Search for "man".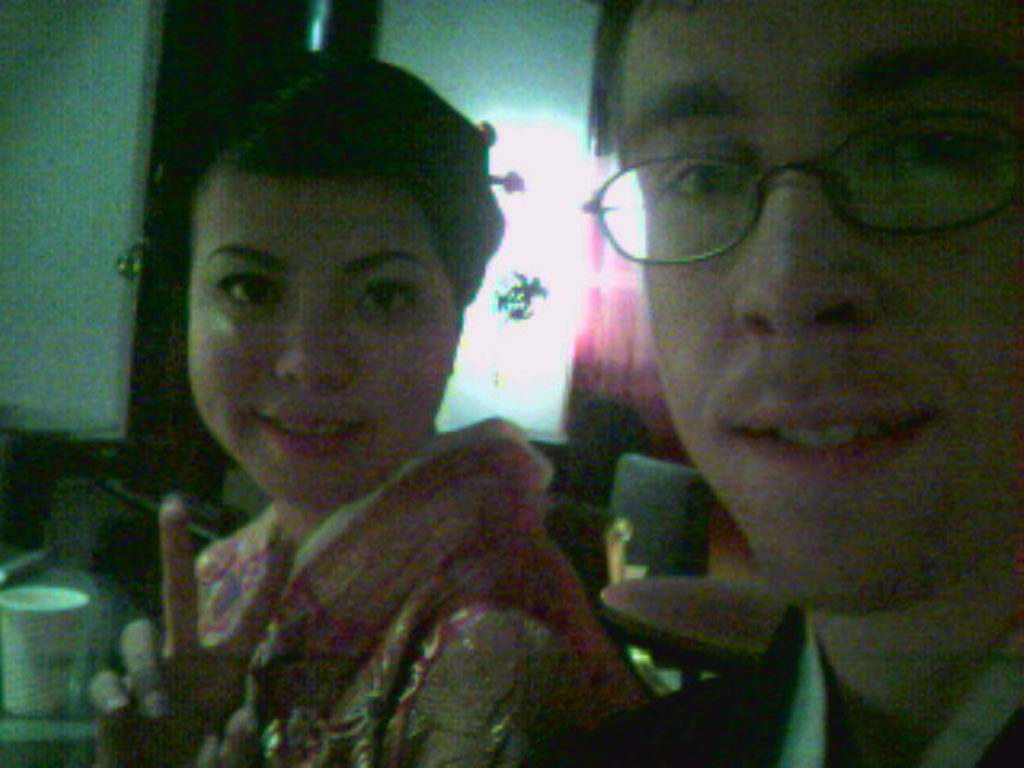
Found at [left=552, top=0, right=1022, bottom=766].
